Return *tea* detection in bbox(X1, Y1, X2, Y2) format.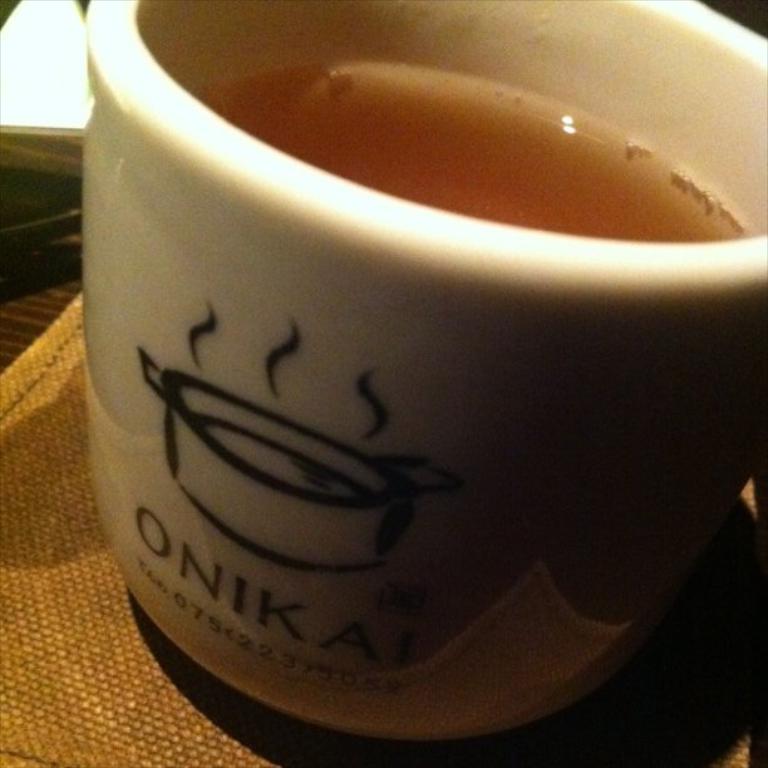
bbox(191, 54, 749, 240).
